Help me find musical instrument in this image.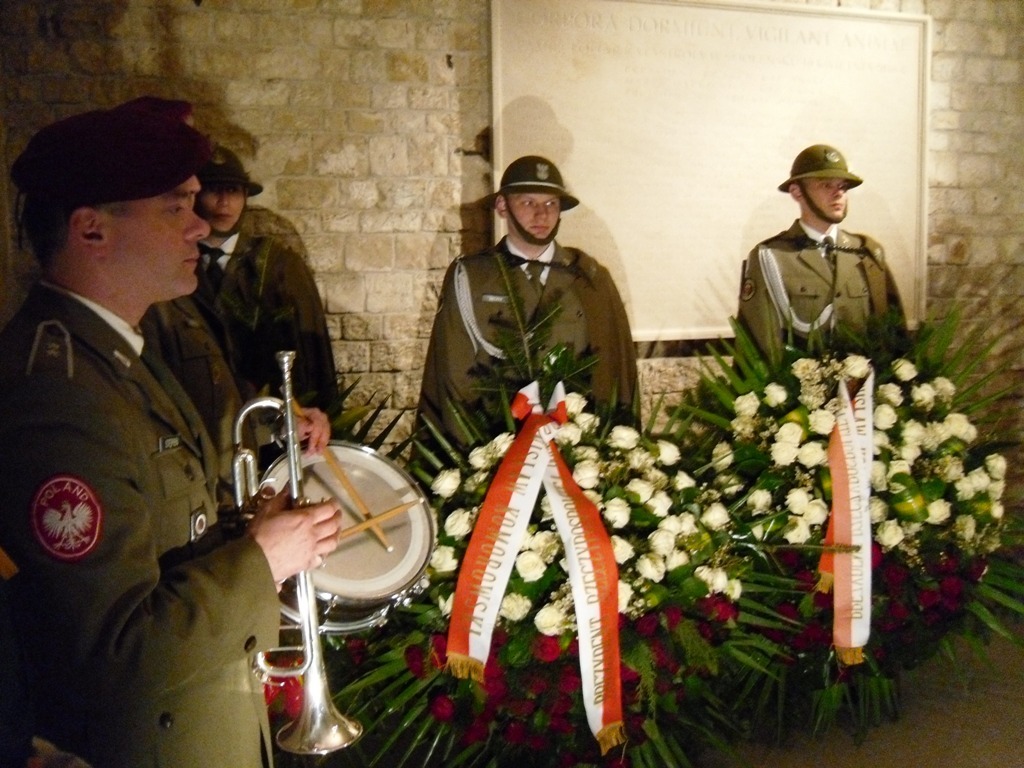
Found it: {"left": 252, "top": 379, "right": 446, "bottom": 656}.
